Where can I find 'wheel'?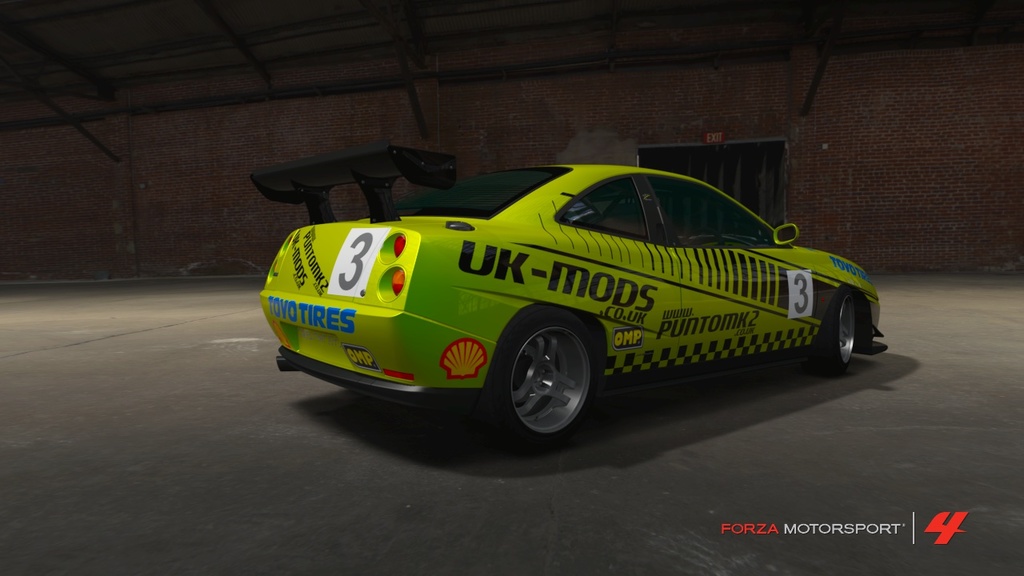
You can find it at (490, 304, 607, 432).
